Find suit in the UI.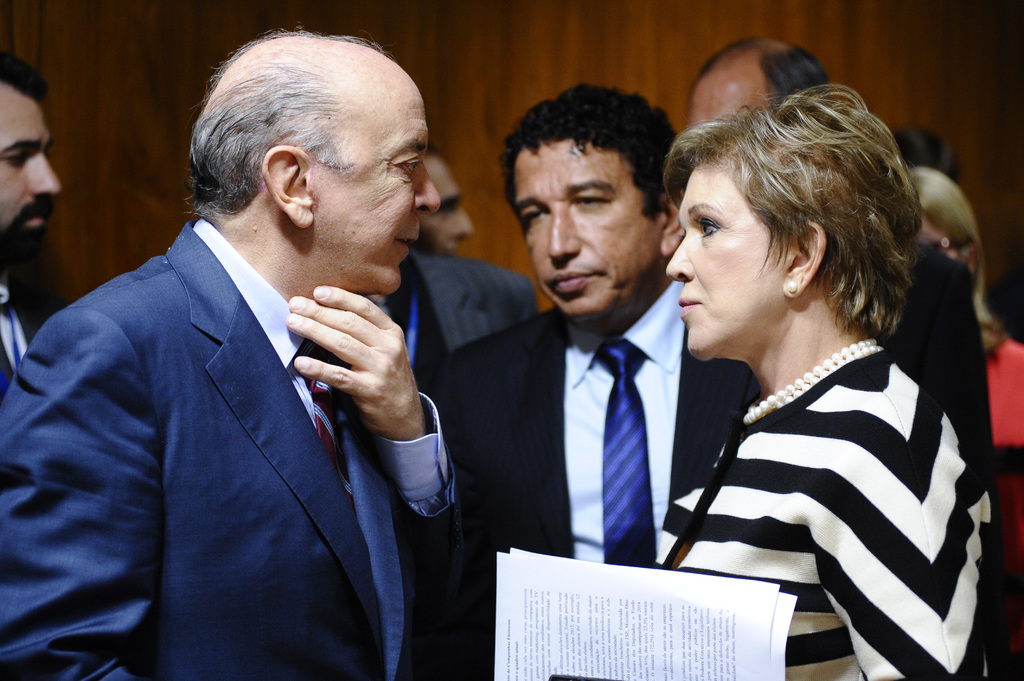
UI element at 414:275:758:680.
